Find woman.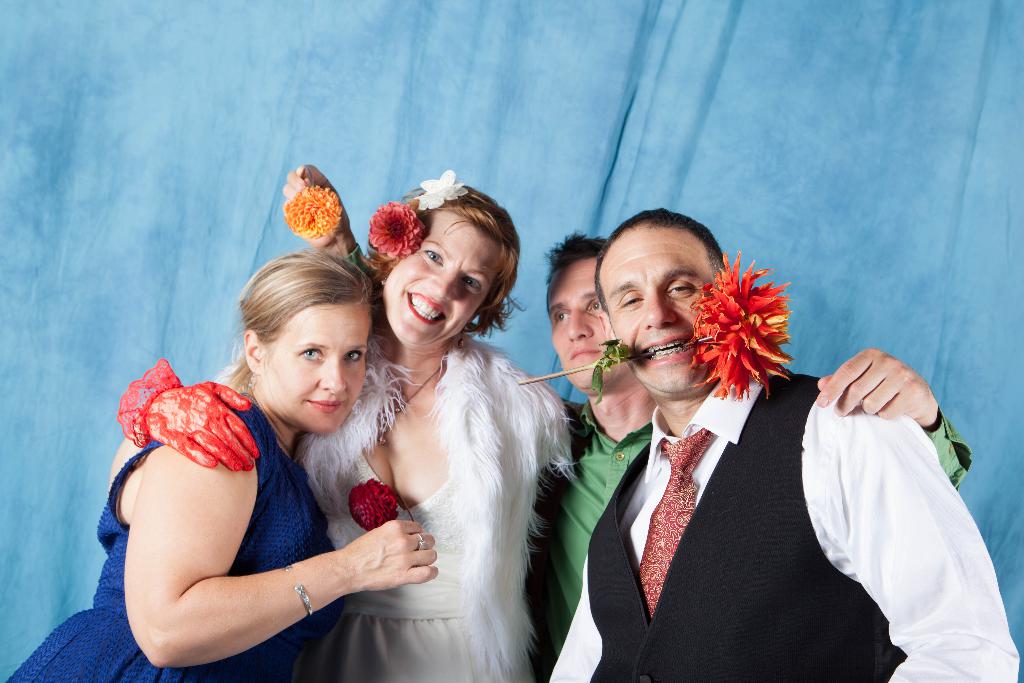
(106,169,574,682).
